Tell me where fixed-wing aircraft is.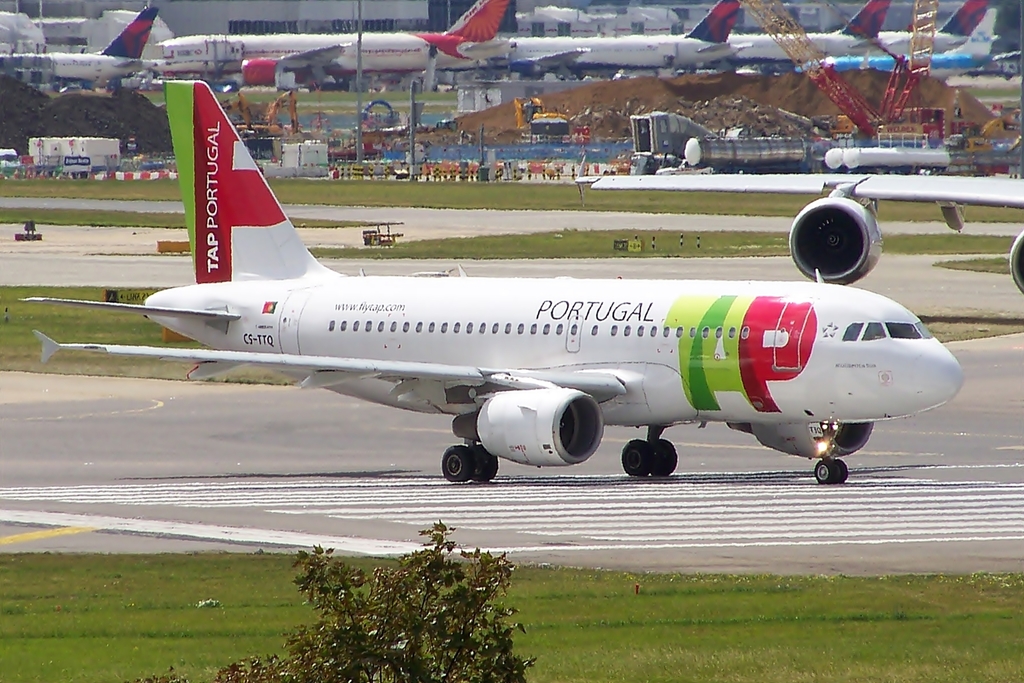
fixed-wing aircraft is at bbox(152, 0, 505, 81).
